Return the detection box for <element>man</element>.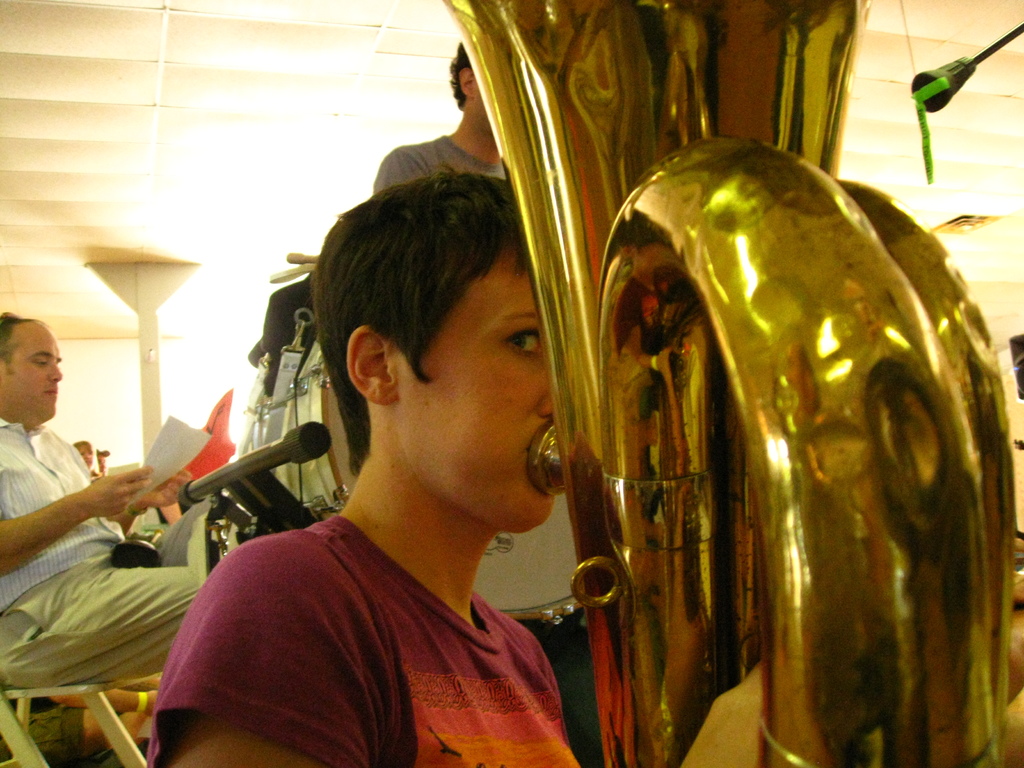
[0, 315, 214, 677].
